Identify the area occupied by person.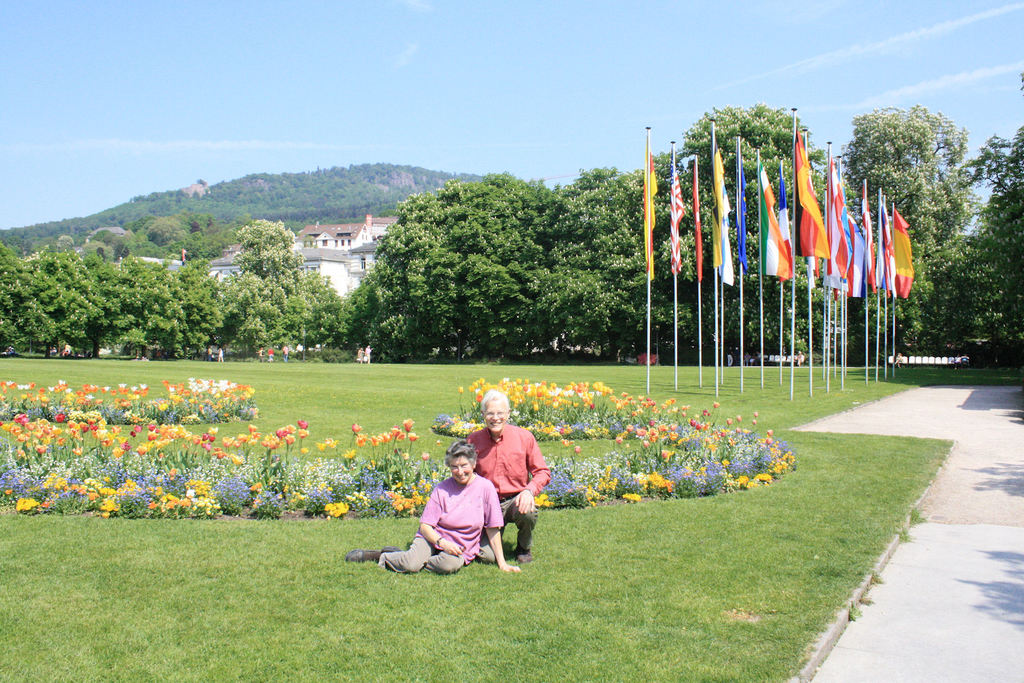
Area: (x1=345, y1=436, x2=519, y2=570).
